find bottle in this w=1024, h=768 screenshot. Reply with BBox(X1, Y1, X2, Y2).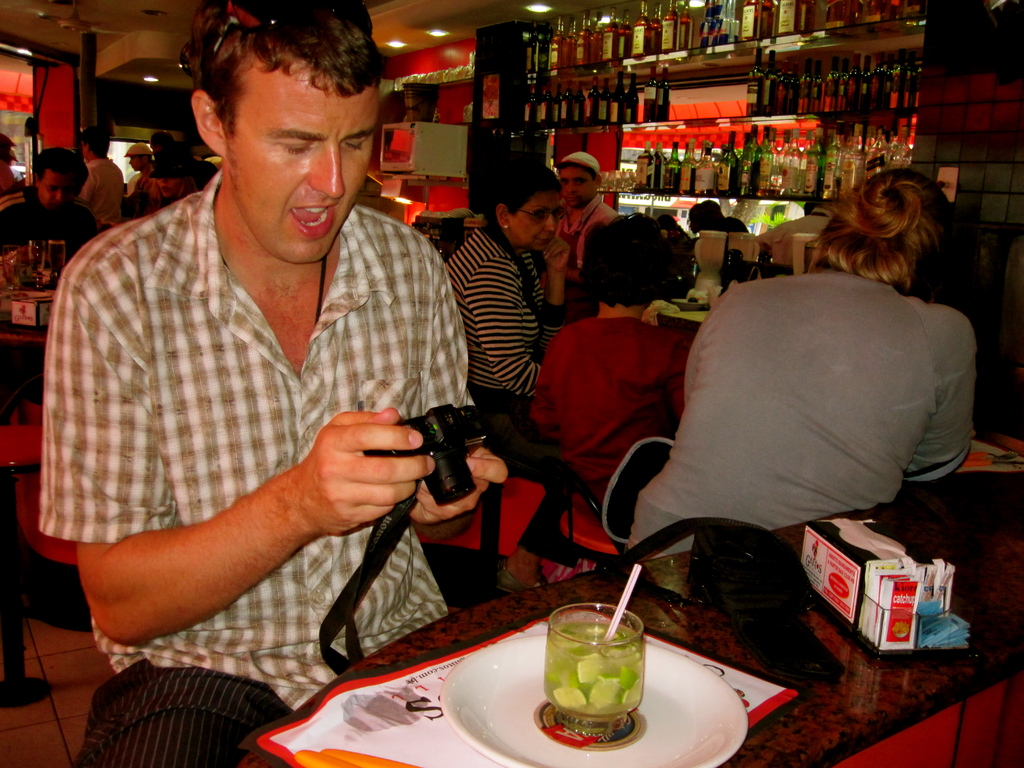
BBox(794, 55, 814, 115).
